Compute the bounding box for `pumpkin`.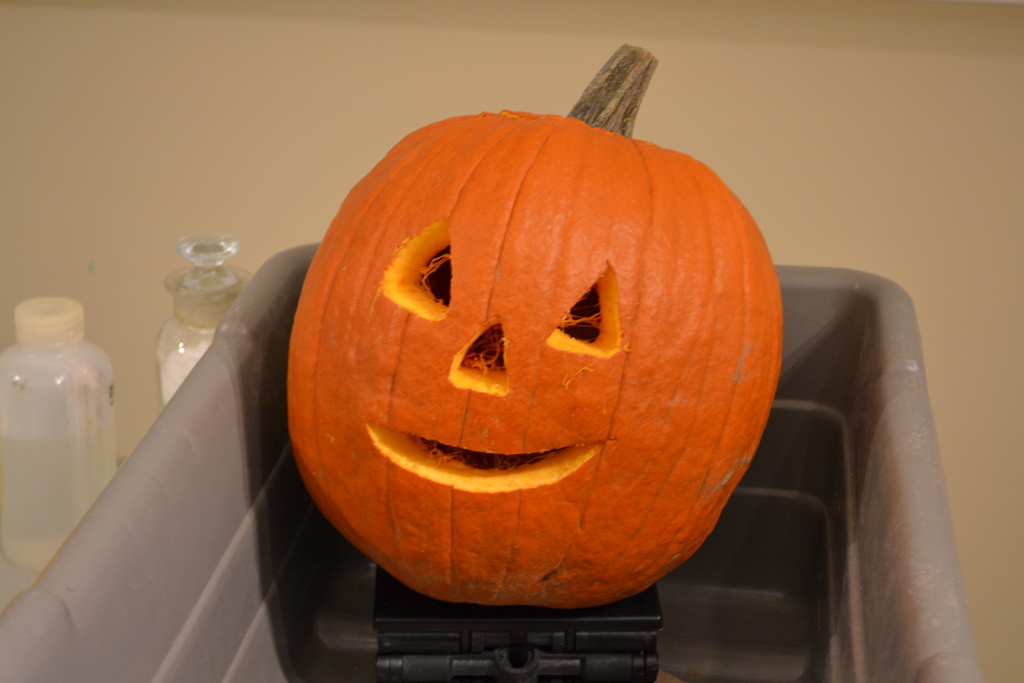
{"left": 287, "top": 45, "right": 781, "bottom": 609}.
